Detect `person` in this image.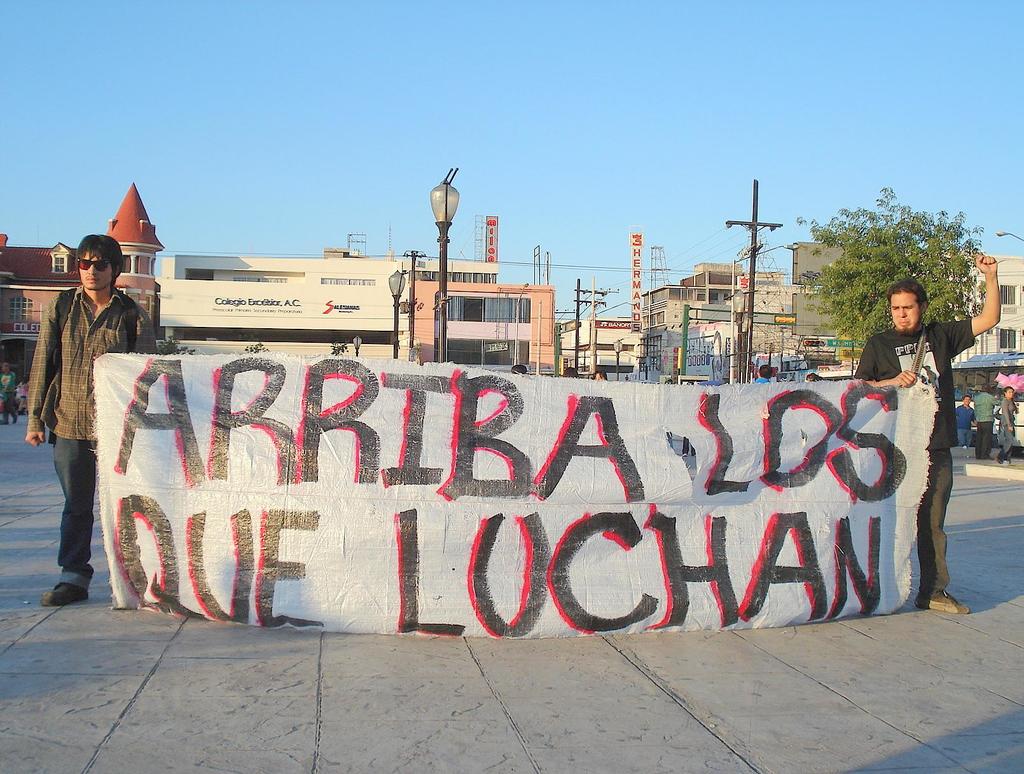
Detection: locate(588, 366, 610, 378).
